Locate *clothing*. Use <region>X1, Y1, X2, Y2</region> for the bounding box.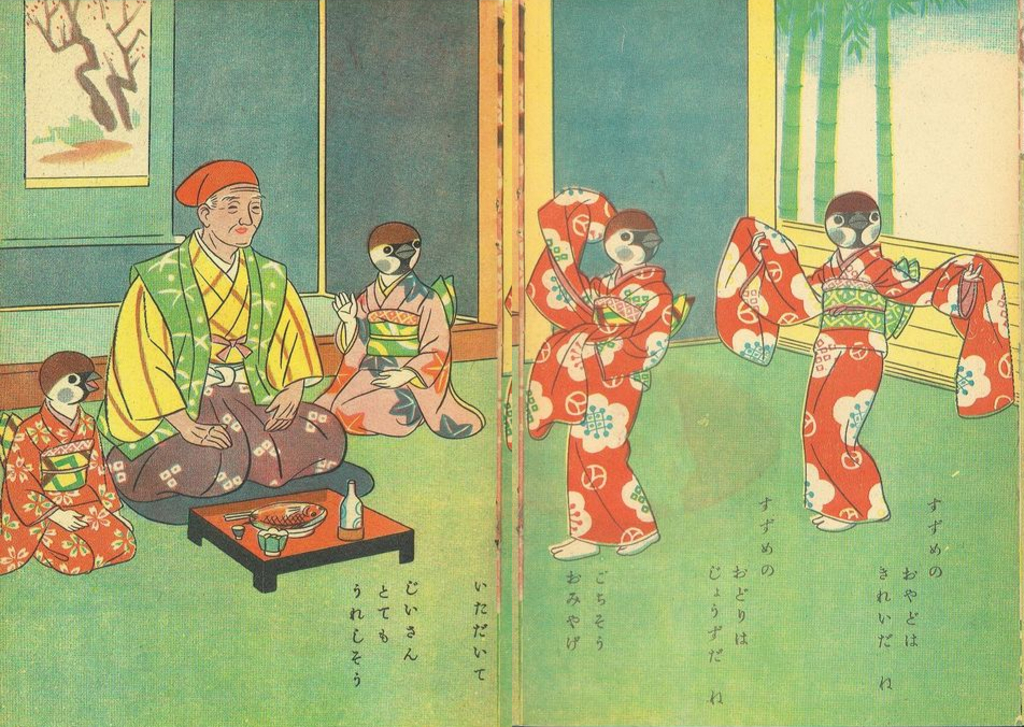
<region>314, 271, 490, 438</region>.
